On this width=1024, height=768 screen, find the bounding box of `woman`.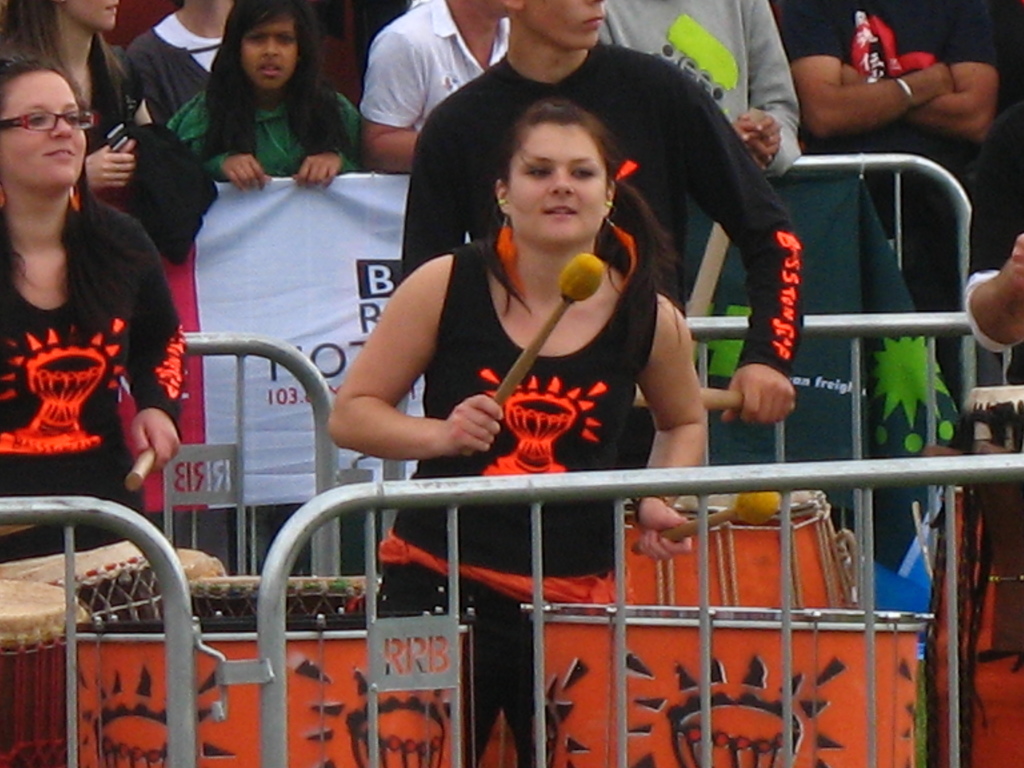
Bounding box: {"left": 0, "top": 0, "right": 172, "bottom": 195}.
